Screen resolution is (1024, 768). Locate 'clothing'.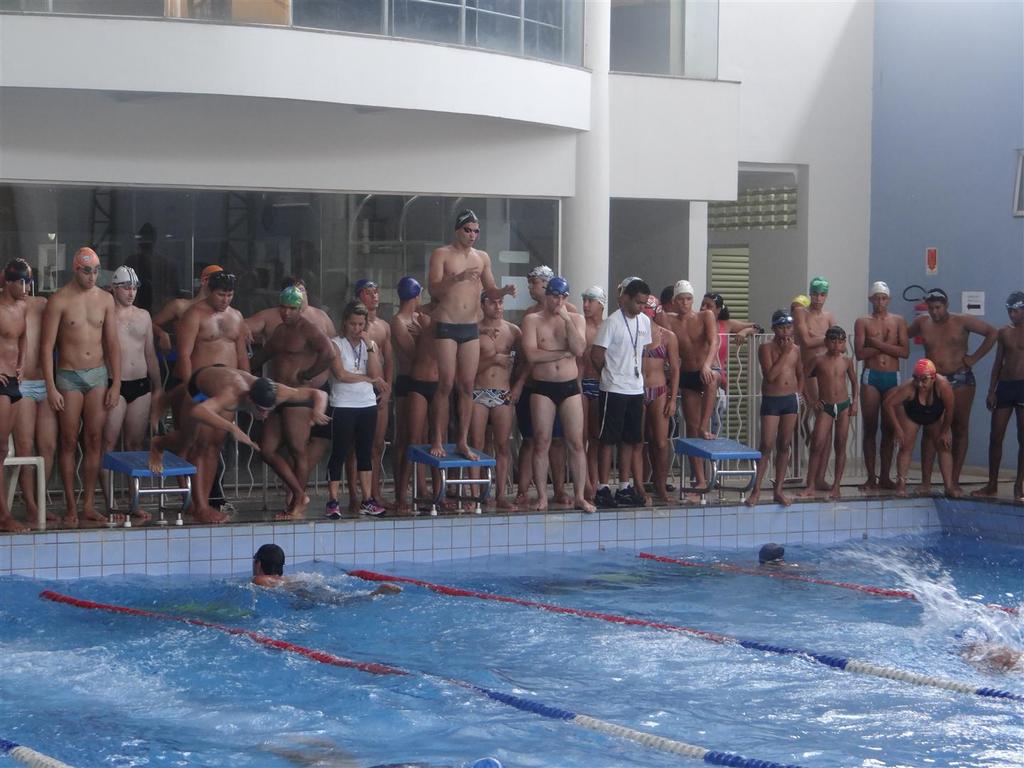
[left=317, top=336, right=380, bottom=488].
